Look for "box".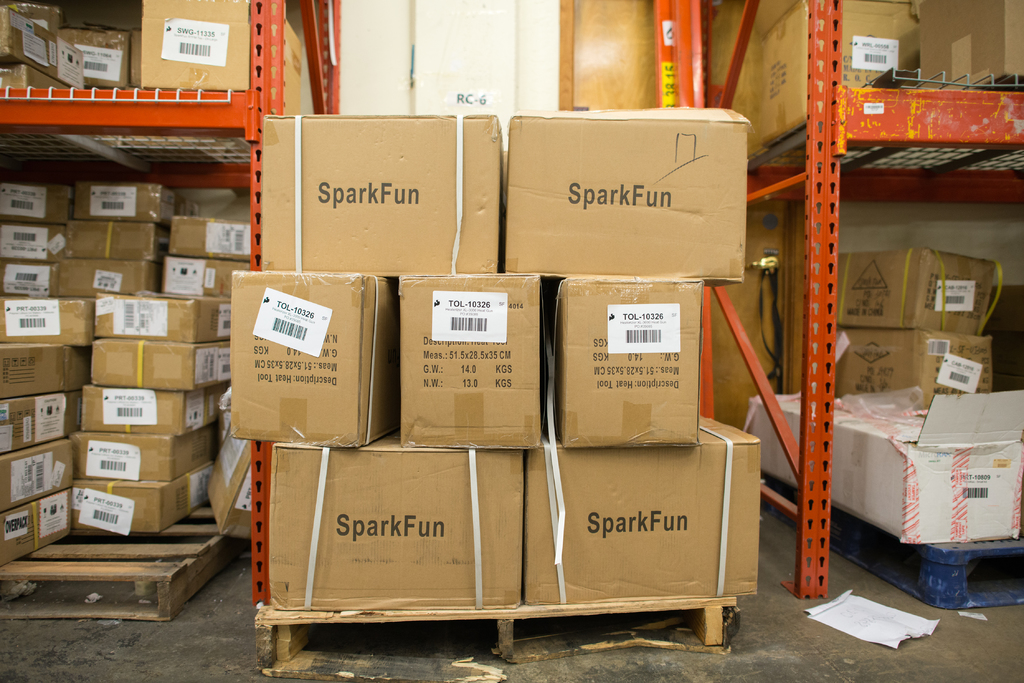
Found: bbox=[124, 0, 324, 93].
